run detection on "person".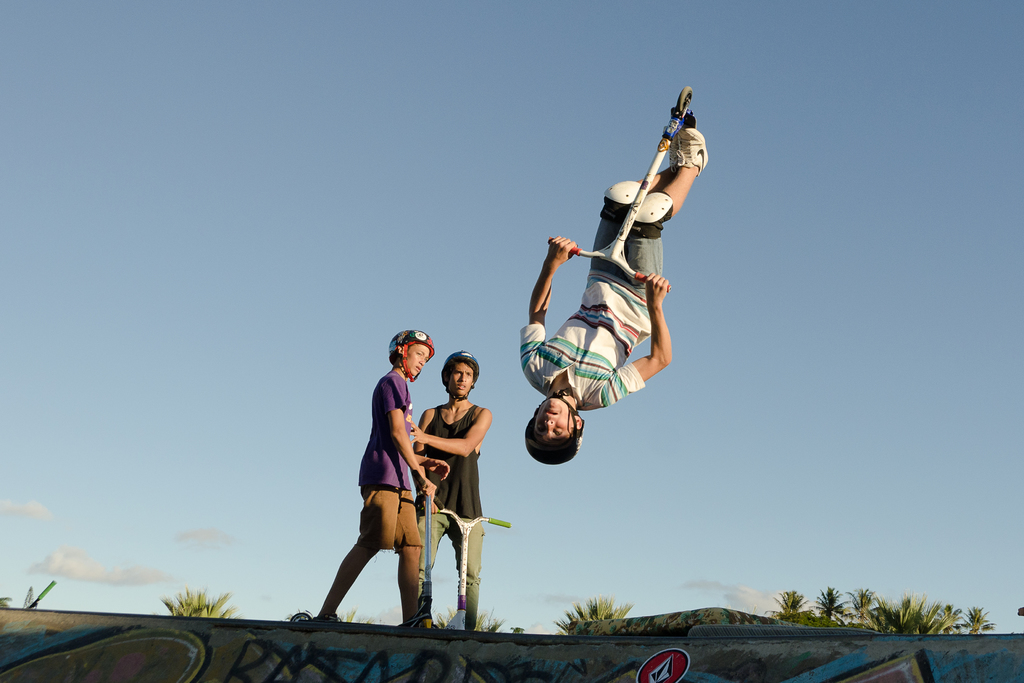
Result: [525,128,713,474].
